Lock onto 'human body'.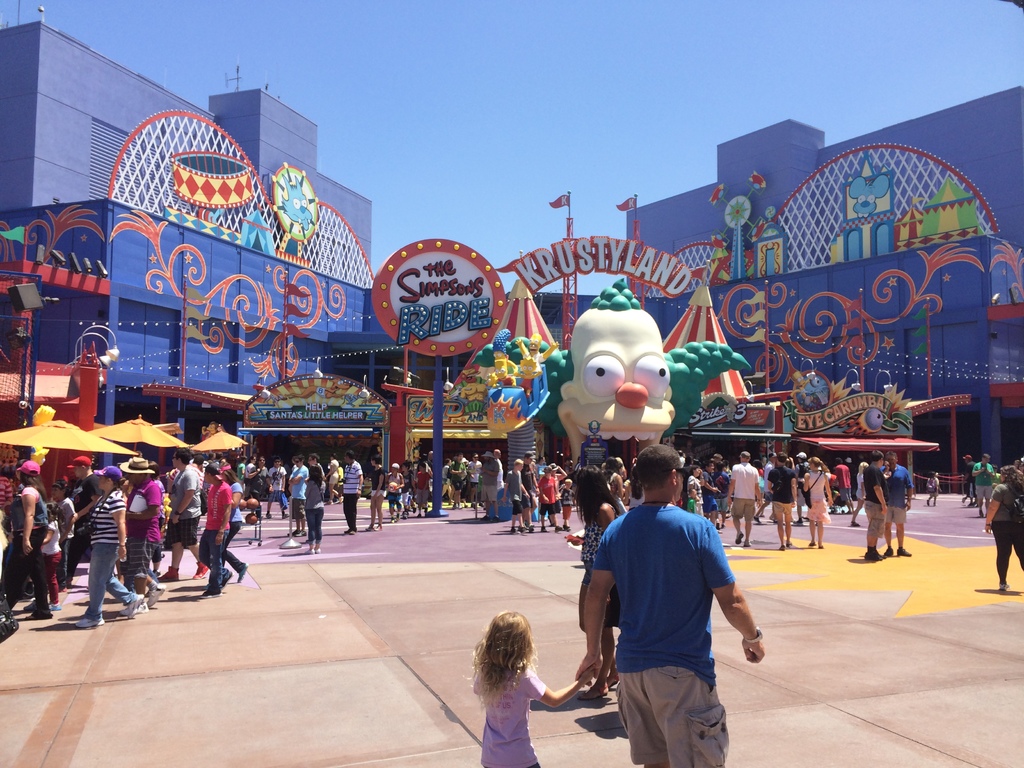
Locked: l=479, t=449, r=497, b=523.
